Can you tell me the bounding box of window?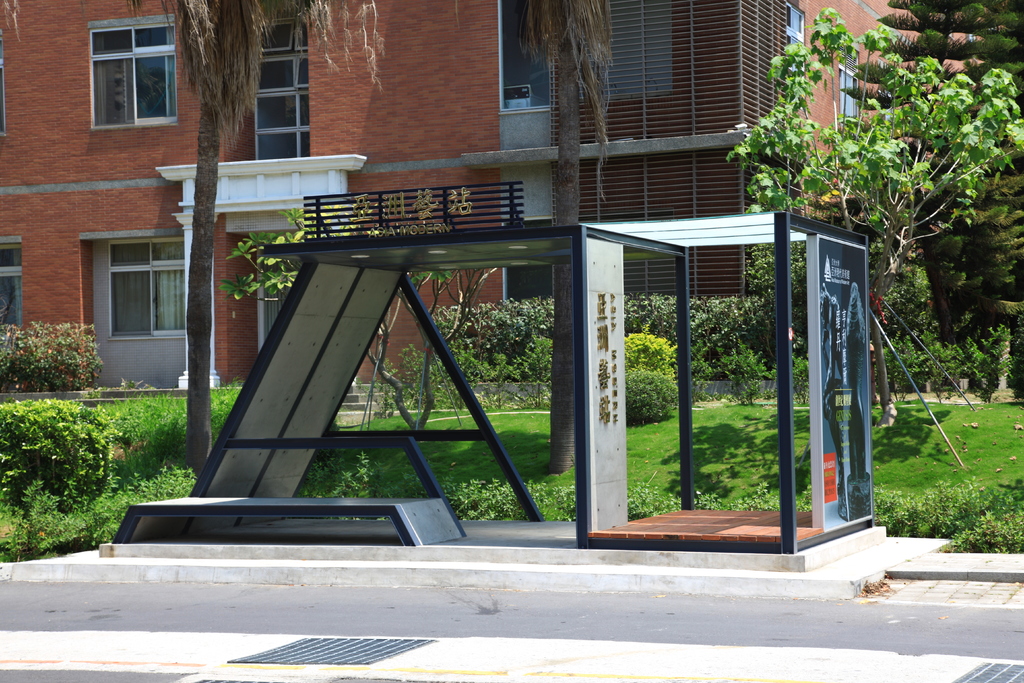
region(85, 9, 174, 131).
